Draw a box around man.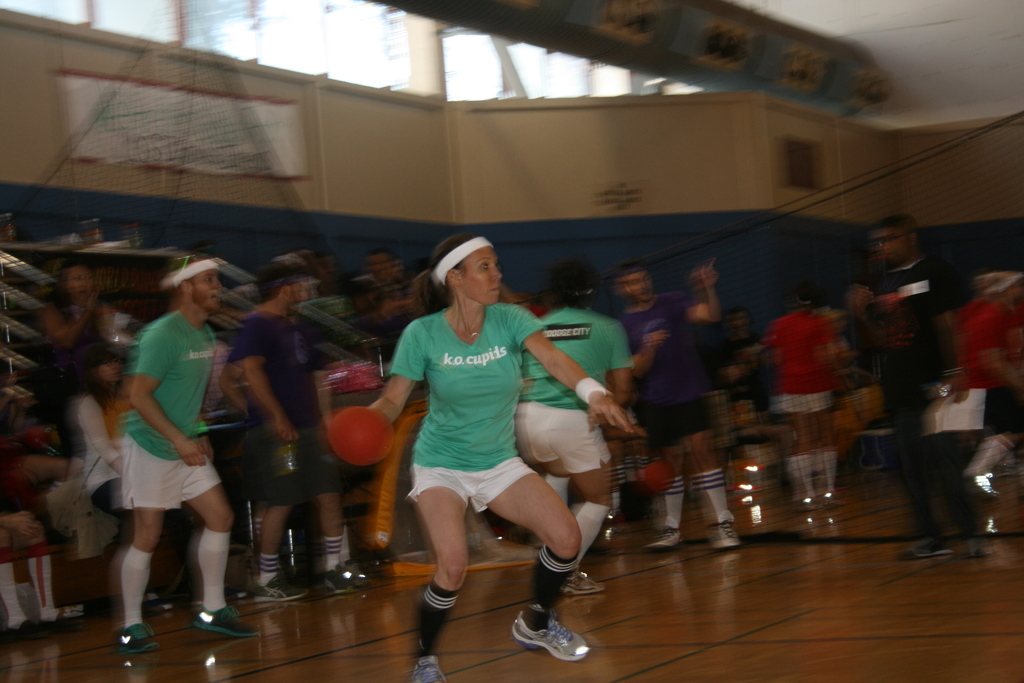
(left=118, top=264, right=256, bottom=659).
